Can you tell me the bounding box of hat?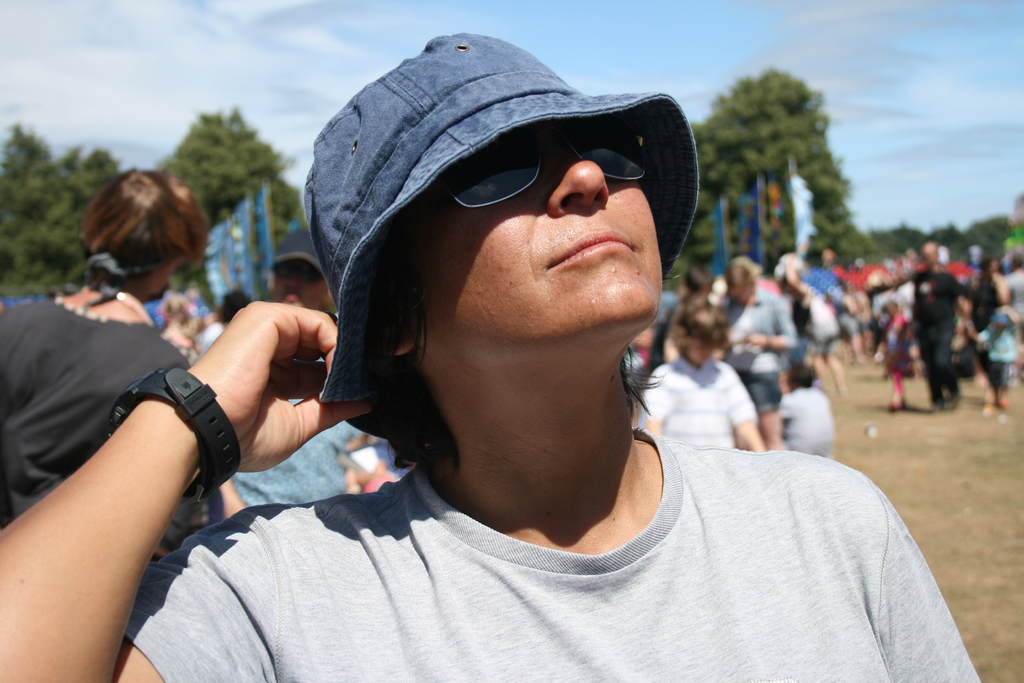
298:29:701:436.
